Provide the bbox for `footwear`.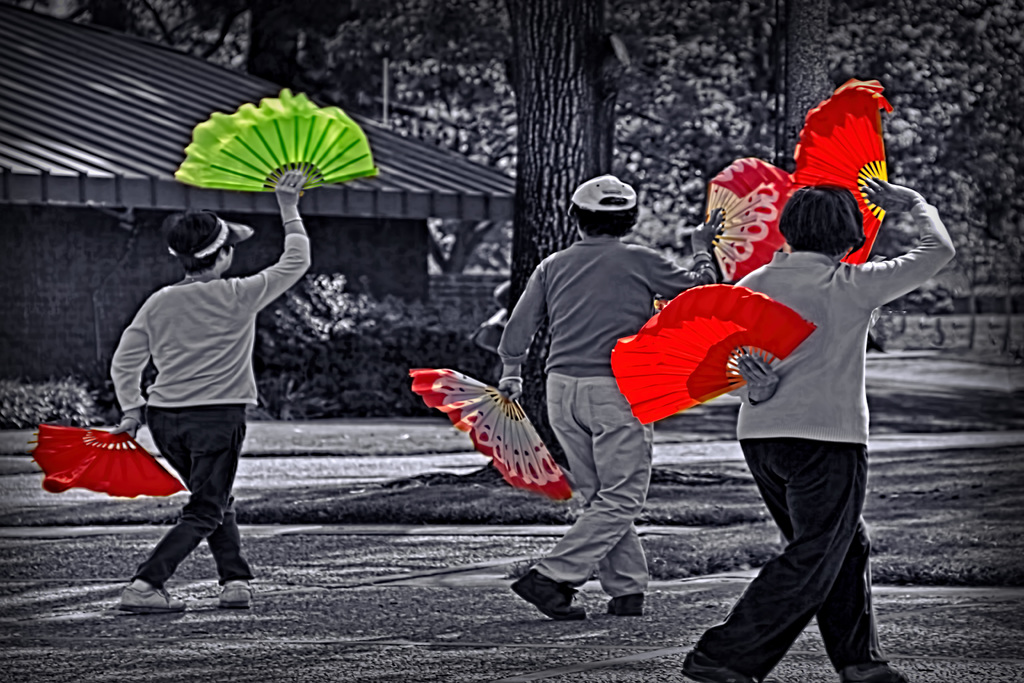
left=116, top=578, right=186, bottom=615.
